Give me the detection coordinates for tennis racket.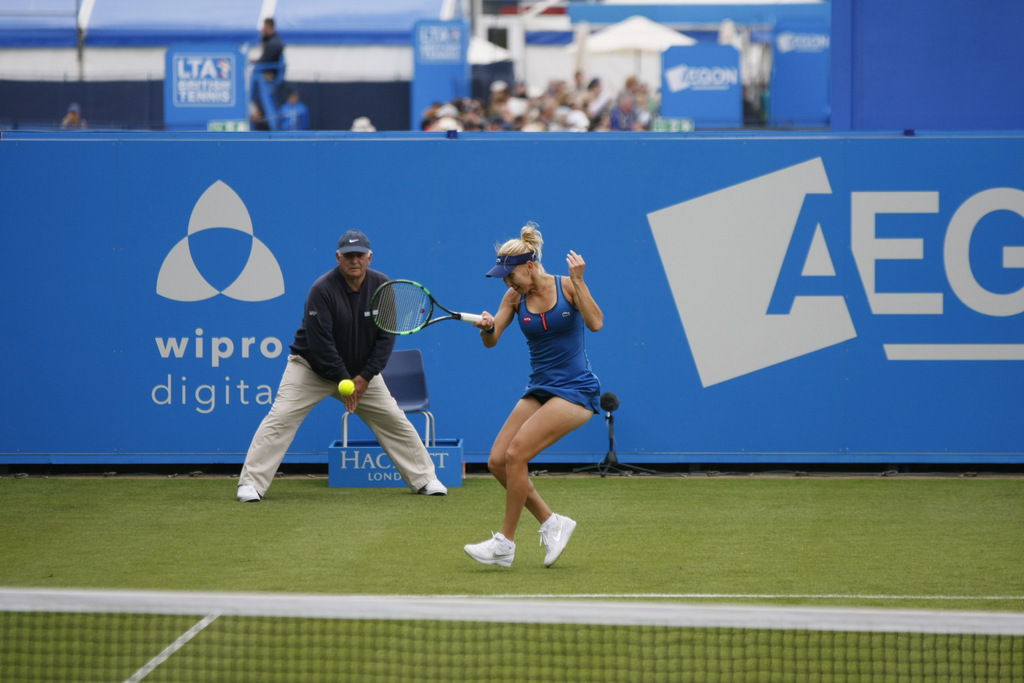
l=368, t=277, r=486, b=336.
